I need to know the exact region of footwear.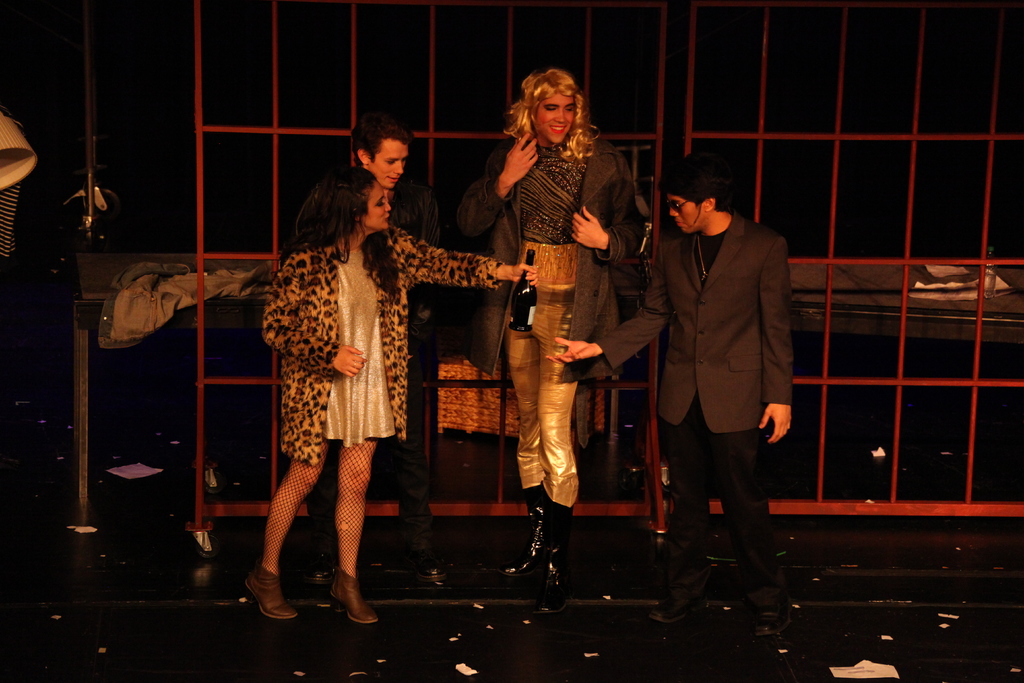
Region: <box>498,493,550,587</box>.
